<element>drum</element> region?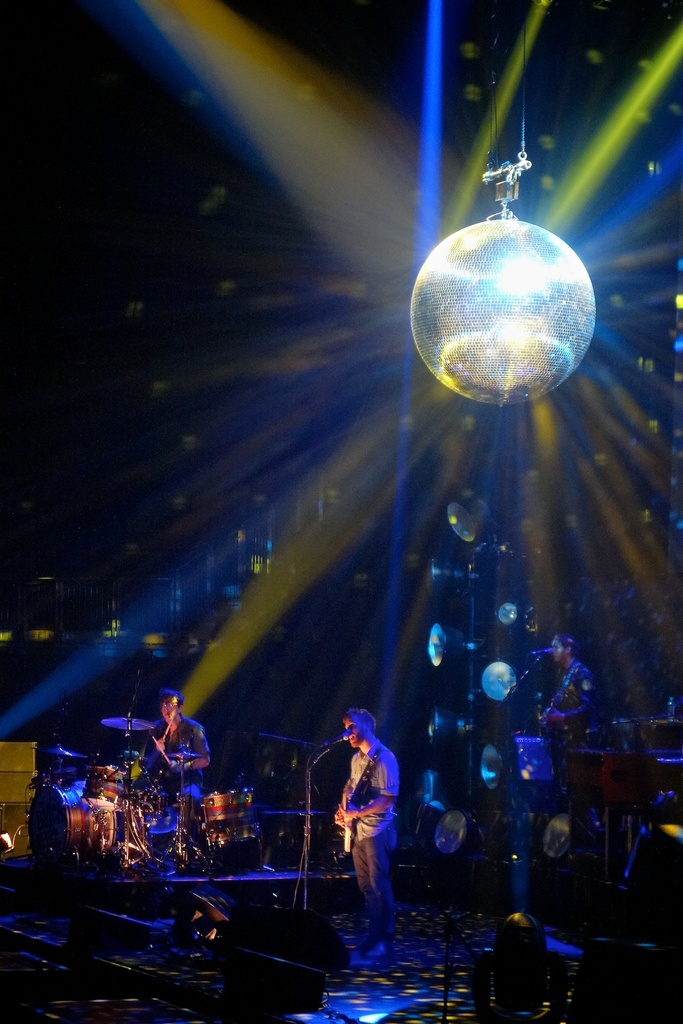
bbox=[28, 782, 124, 868]
